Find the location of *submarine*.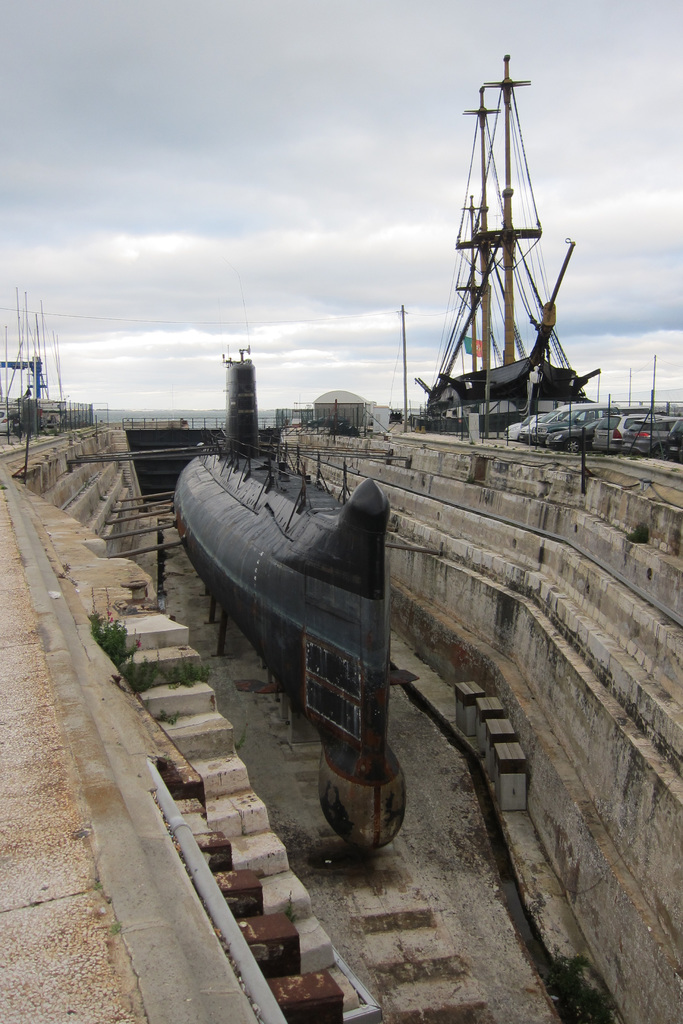
Location: 165:339:422:852.
